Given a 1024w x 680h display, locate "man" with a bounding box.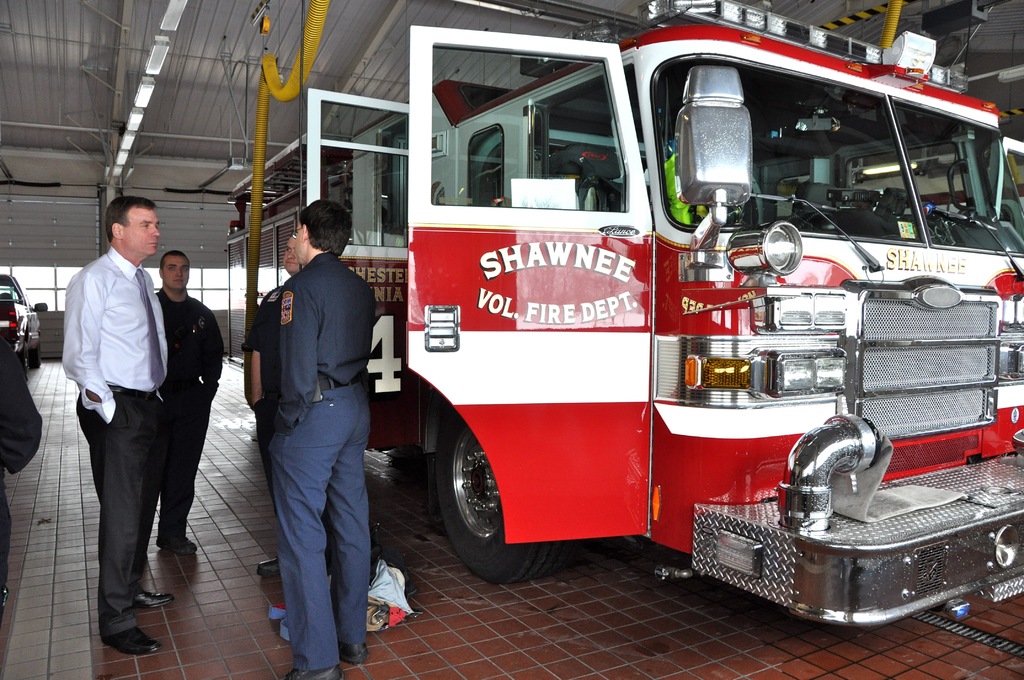
Located: pyautogui.locateOnScreen(58, 186, 204, 636).
